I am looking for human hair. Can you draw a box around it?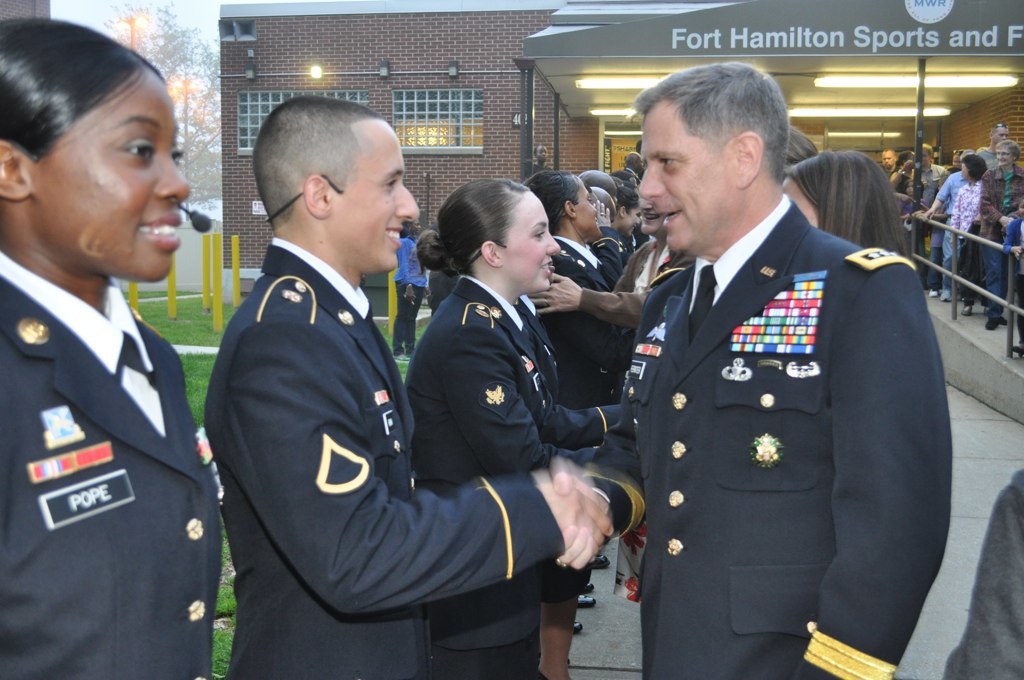
Sure, the bounding box is {"left": 961, "top": 146, "right": 973, "bottom": 155}.
